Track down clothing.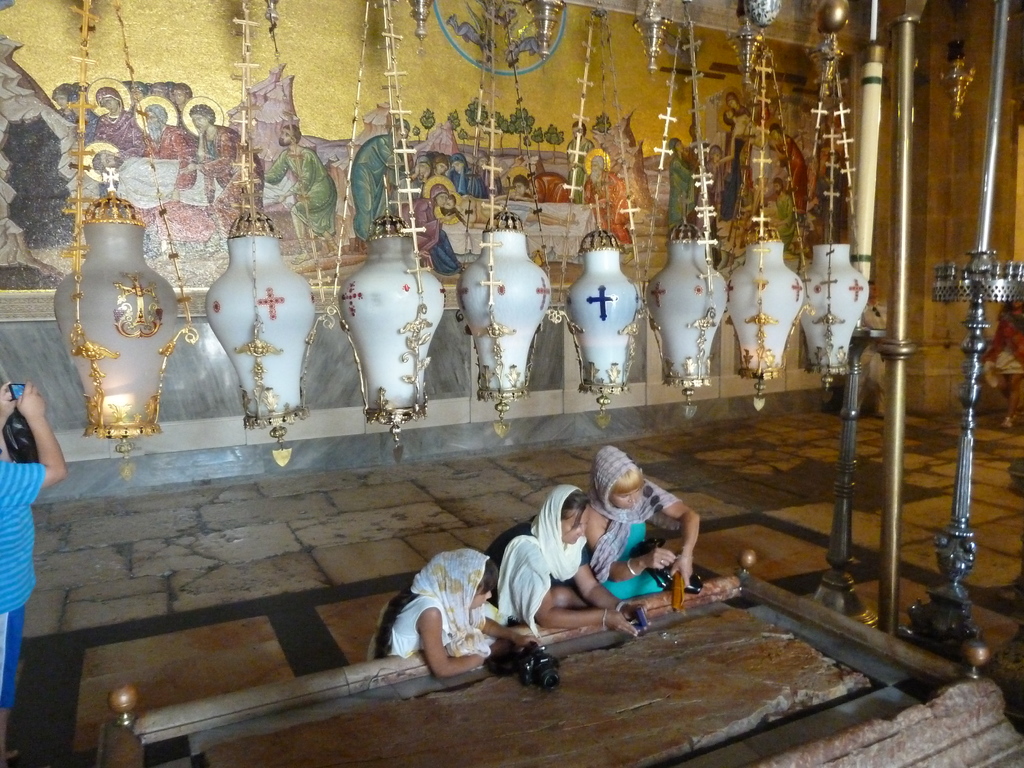
Tracked to select_region(492, 479, 582, 630).
